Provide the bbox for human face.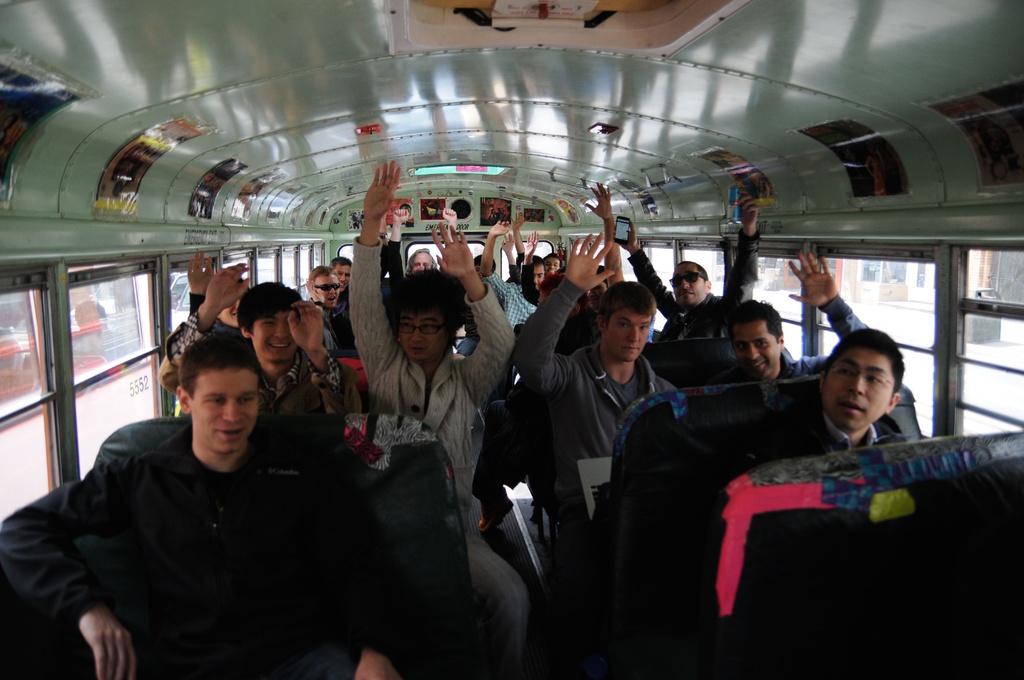
<region>545, 254, 559, 275</region>.
